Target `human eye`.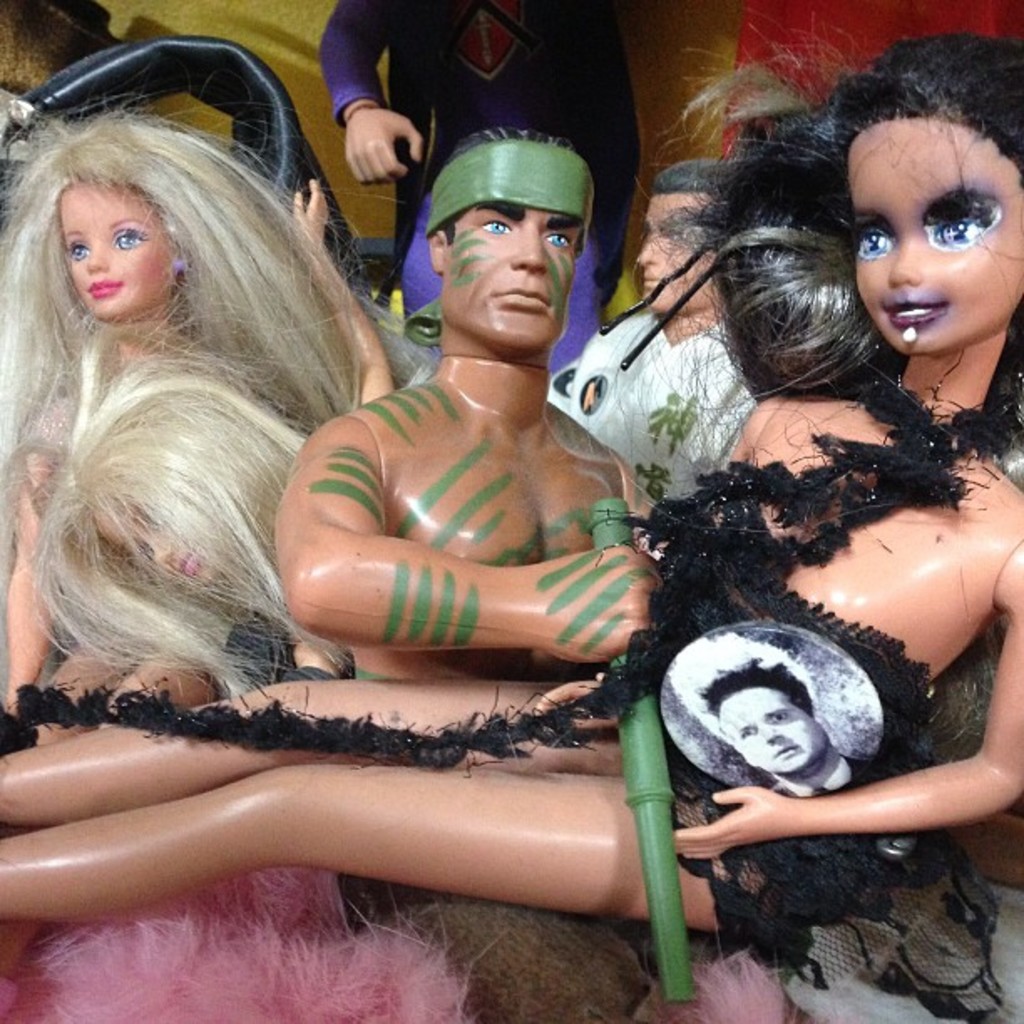
Target region: [left=914, top=194, right=999, bottom=254].
